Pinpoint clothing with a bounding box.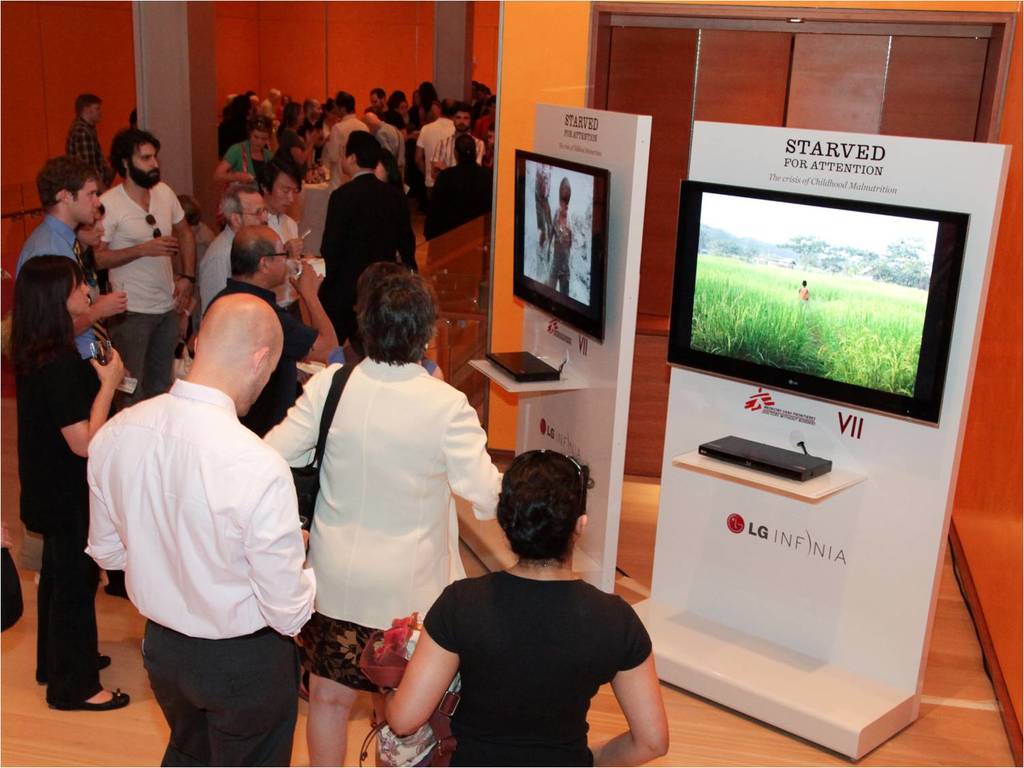
pyautogui.locateOnScreen(358, 104, 403, 132).
